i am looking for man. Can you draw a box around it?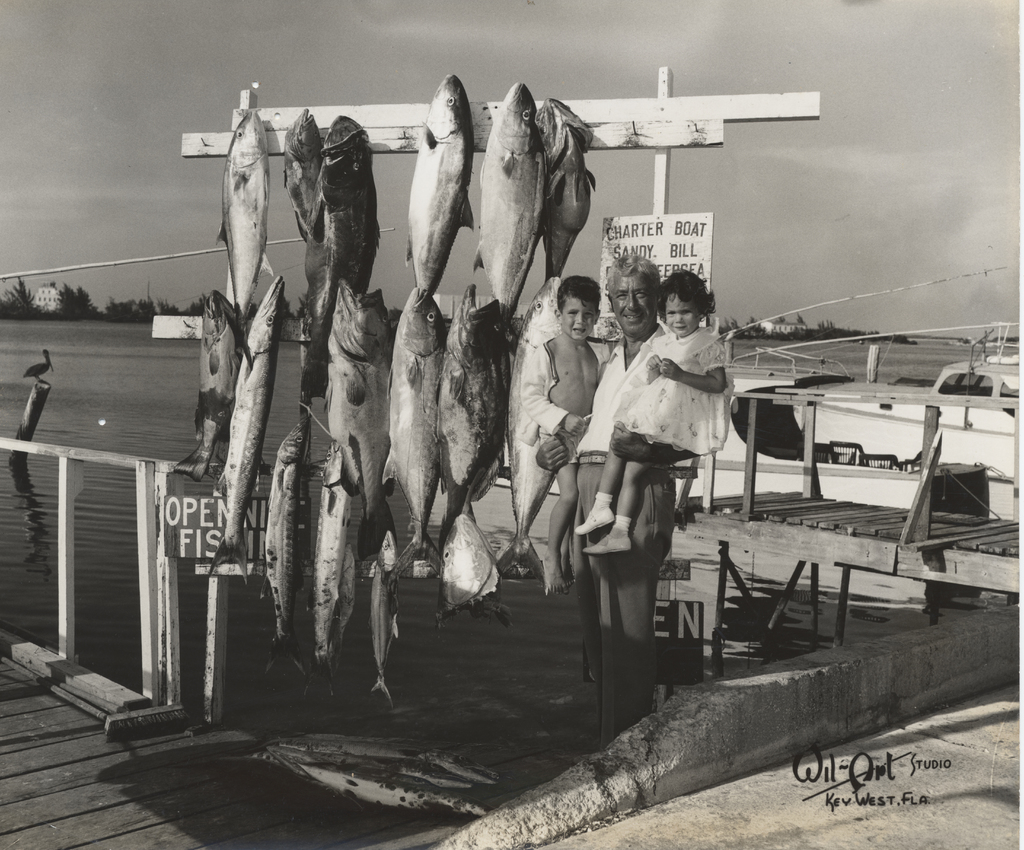
Sure, the bounding box is <box>534,247,692,739</box>.
